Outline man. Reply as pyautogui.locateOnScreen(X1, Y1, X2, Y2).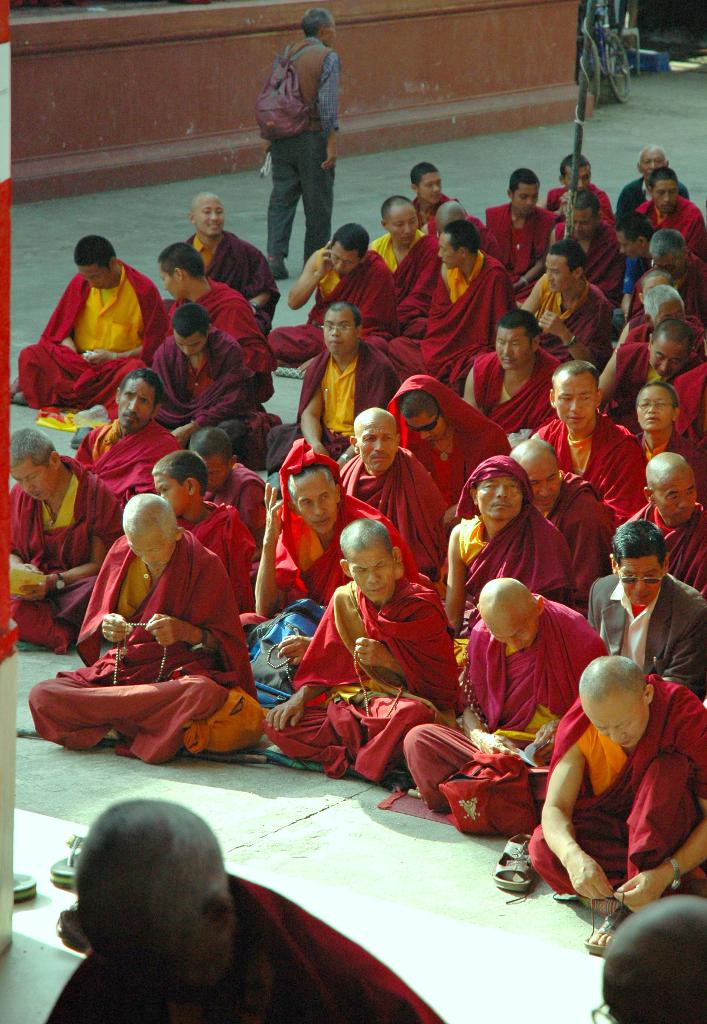
pyautogui.locateOnScreen(71, 362, 178, 506).
